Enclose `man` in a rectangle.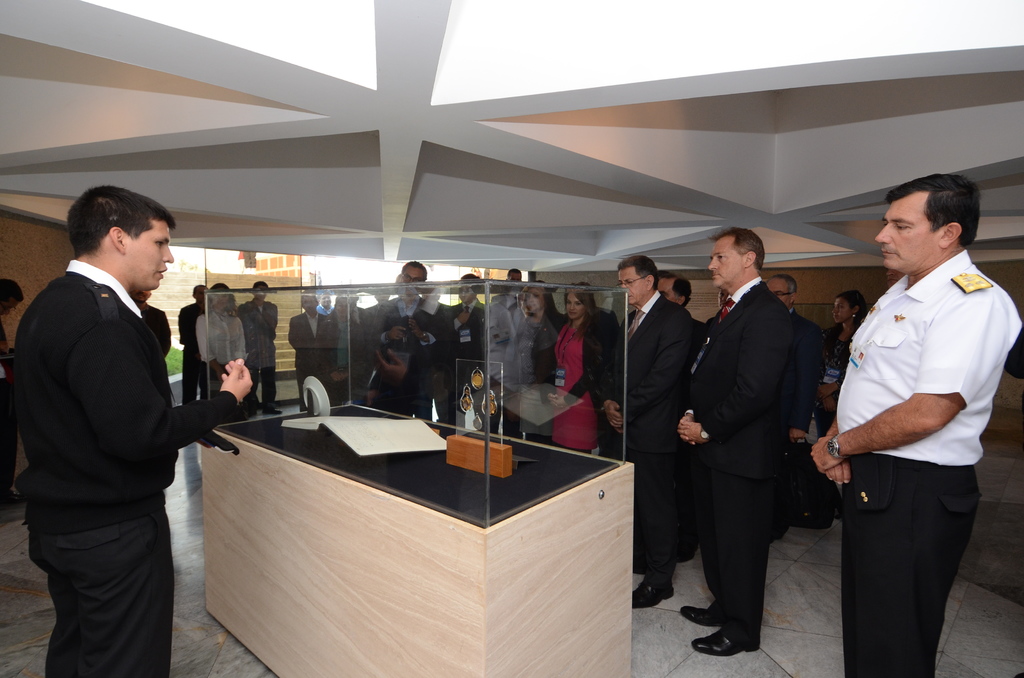
left=170, top=284, right=212, bottom=399.
